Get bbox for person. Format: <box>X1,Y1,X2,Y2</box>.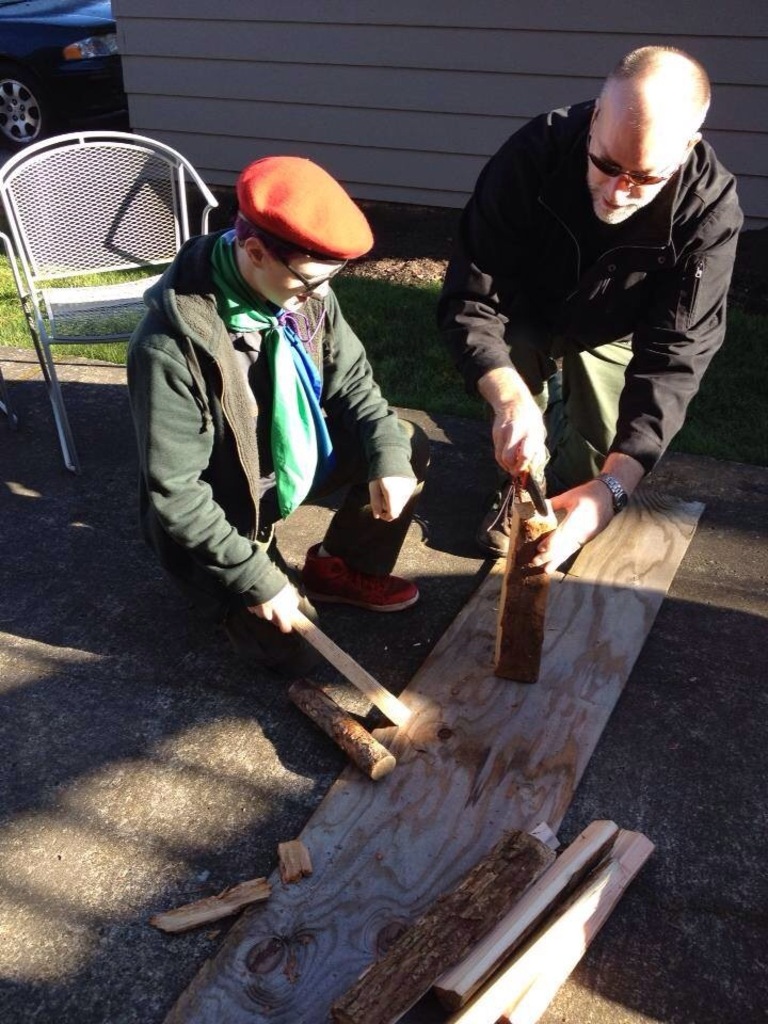
<box>436,43,736,576</box>.
